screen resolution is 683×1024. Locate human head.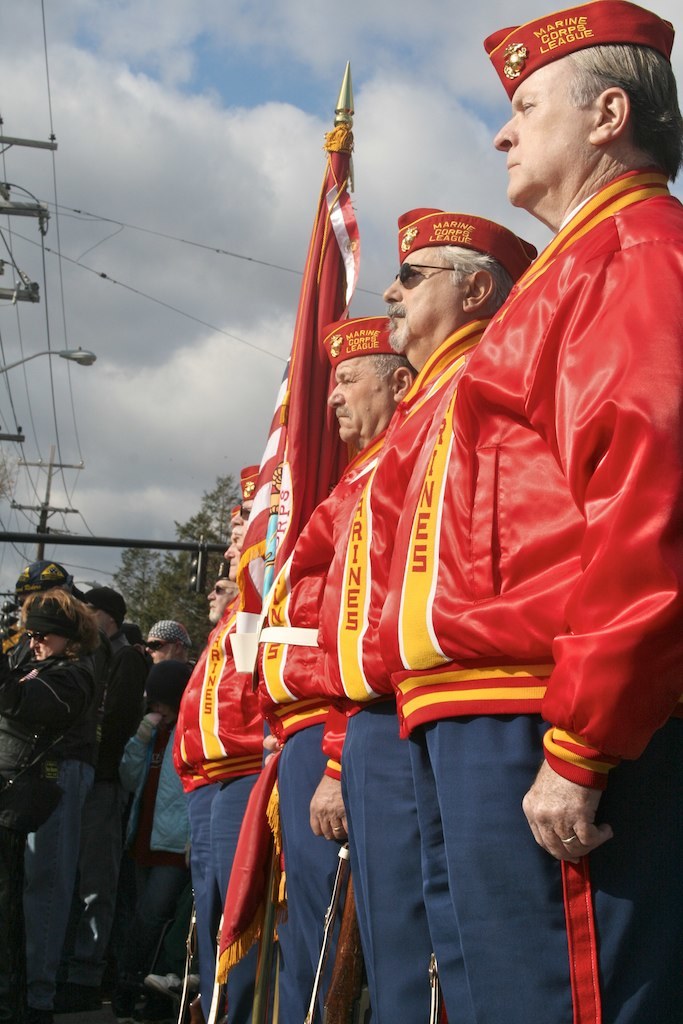
[216, 511, 250, 577].
